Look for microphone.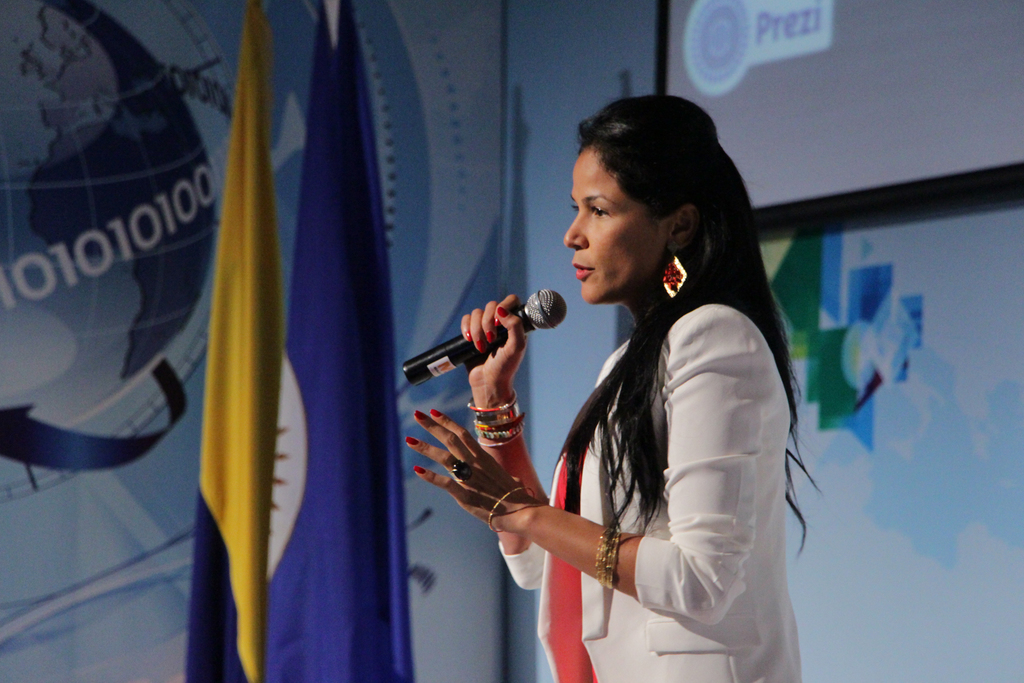
Found: BBox(402, 290, 586, 399).
